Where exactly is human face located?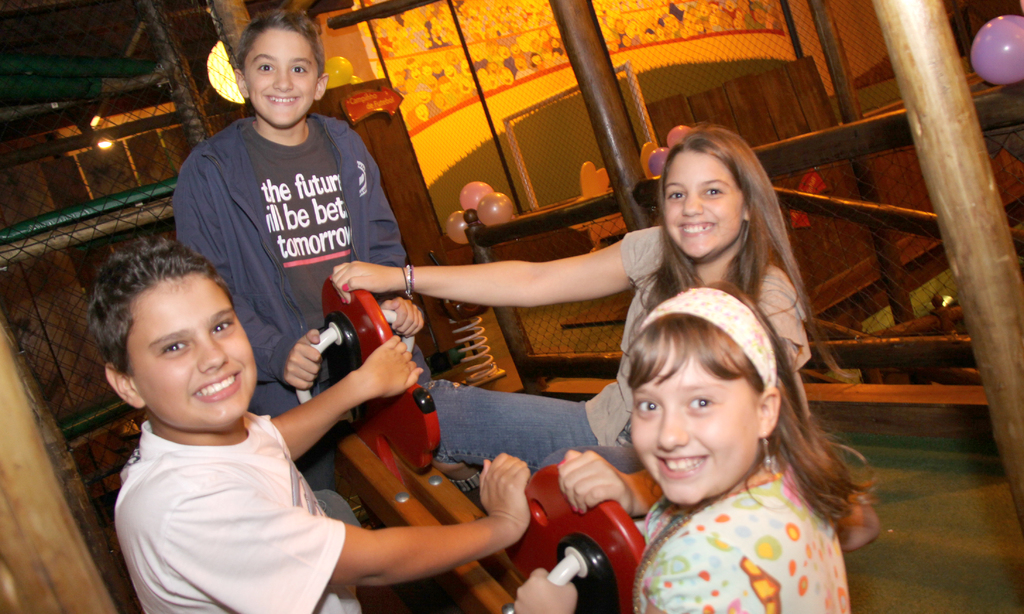
Its bounding box is [632, 341, 757, 505].
